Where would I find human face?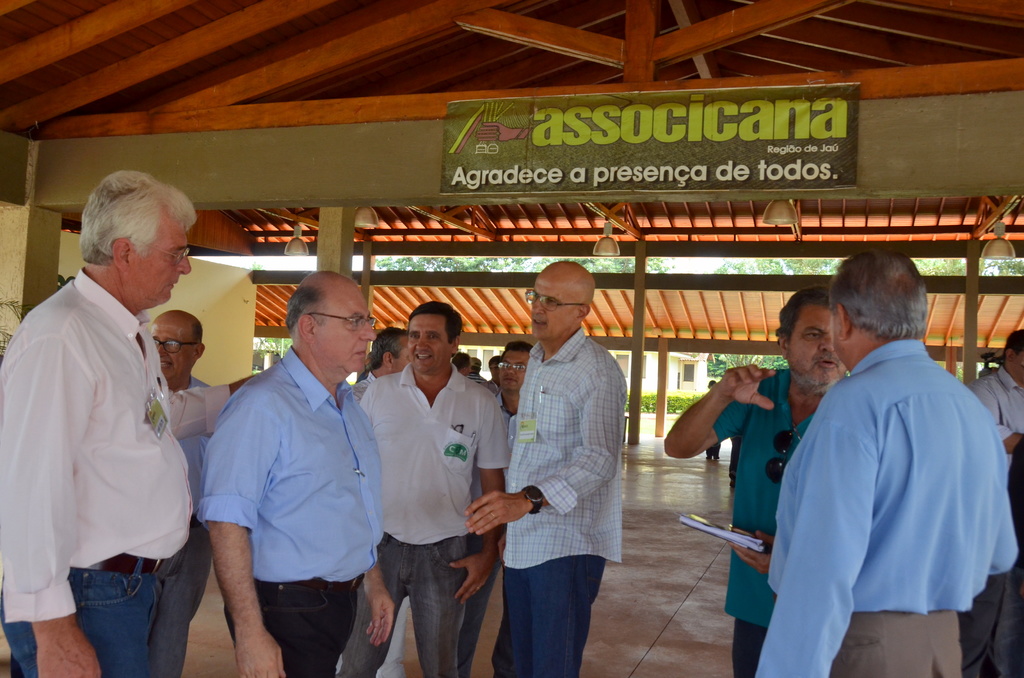
At 786,300,840,390.
